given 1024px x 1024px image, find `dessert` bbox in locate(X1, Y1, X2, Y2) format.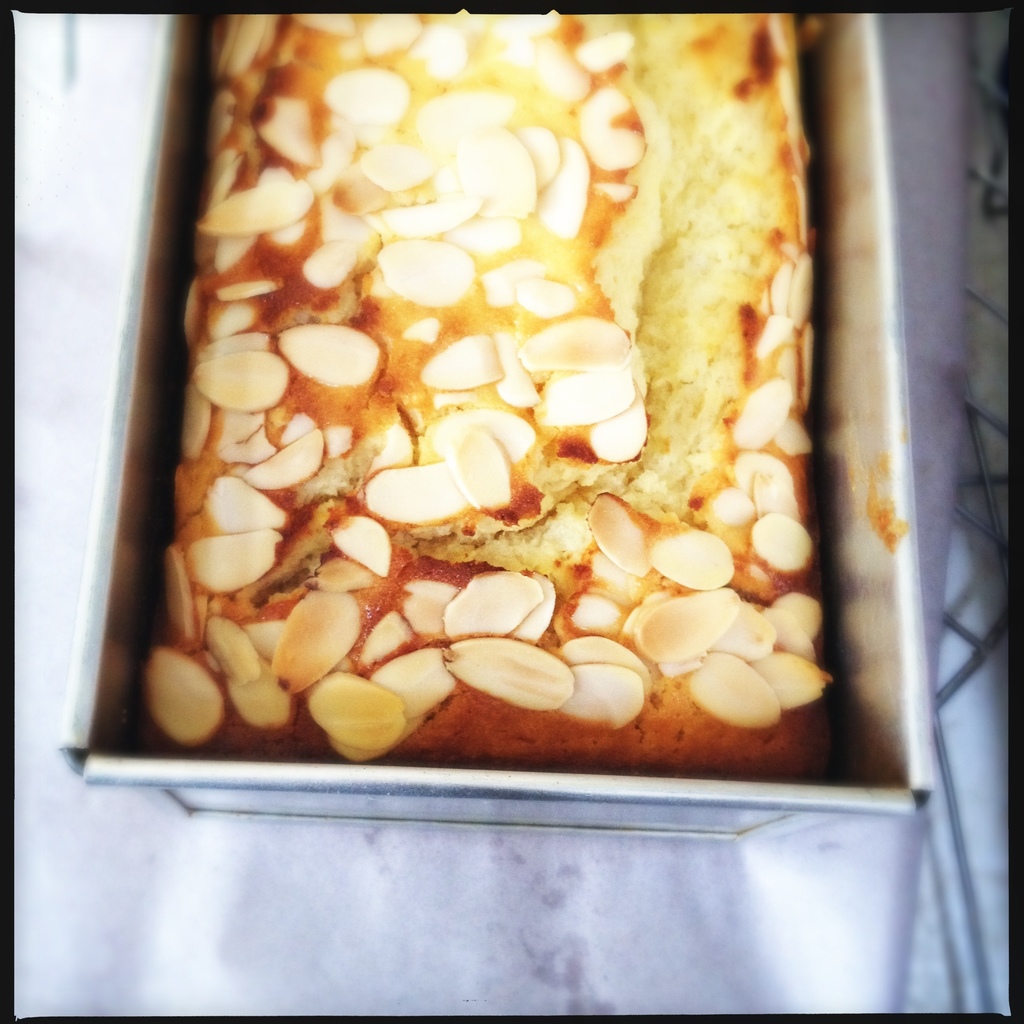
locate(58, 6, 900, 804).
